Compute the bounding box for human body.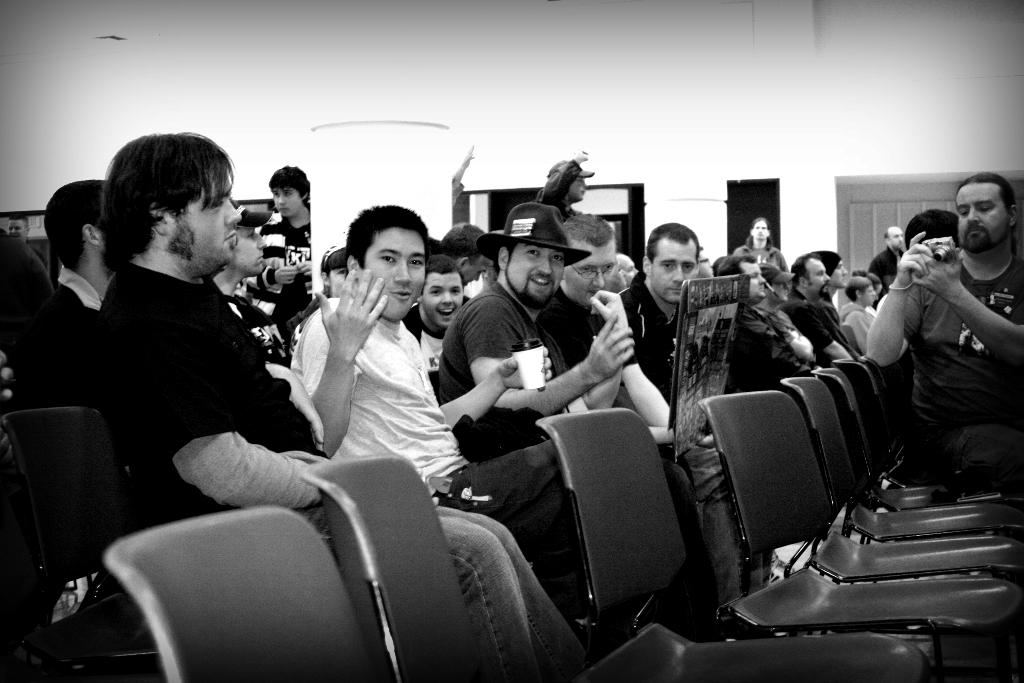
crop(441, 201, 635, 575).
